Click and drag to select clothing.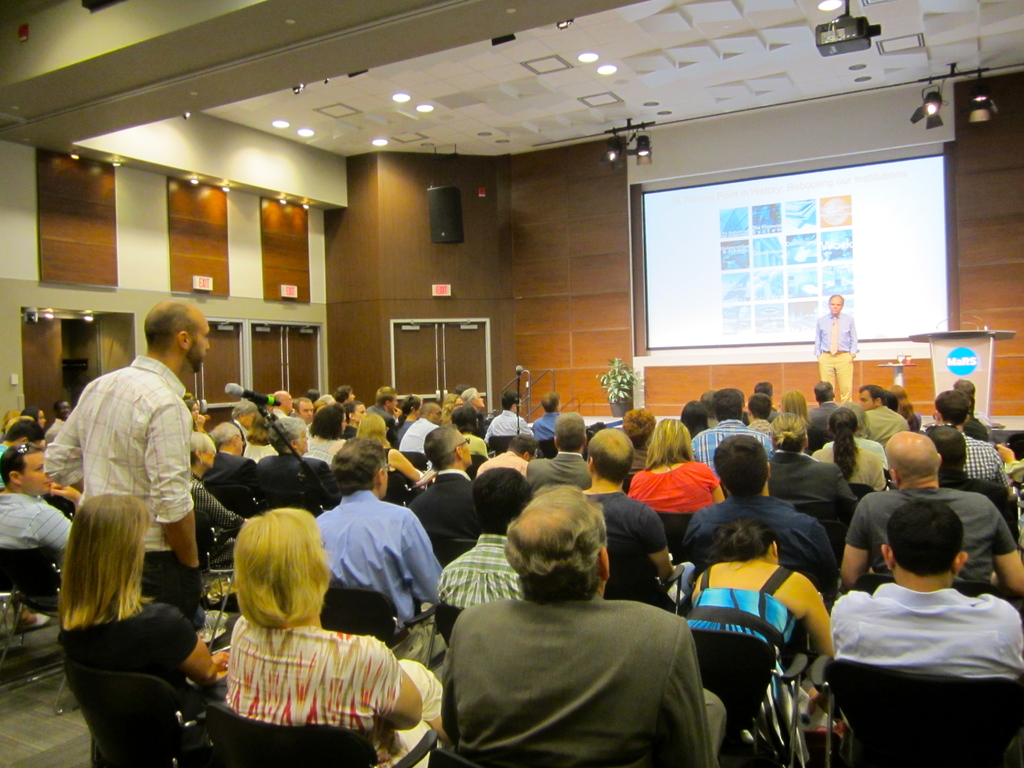
Selection: (844, 404, 911, 468).
